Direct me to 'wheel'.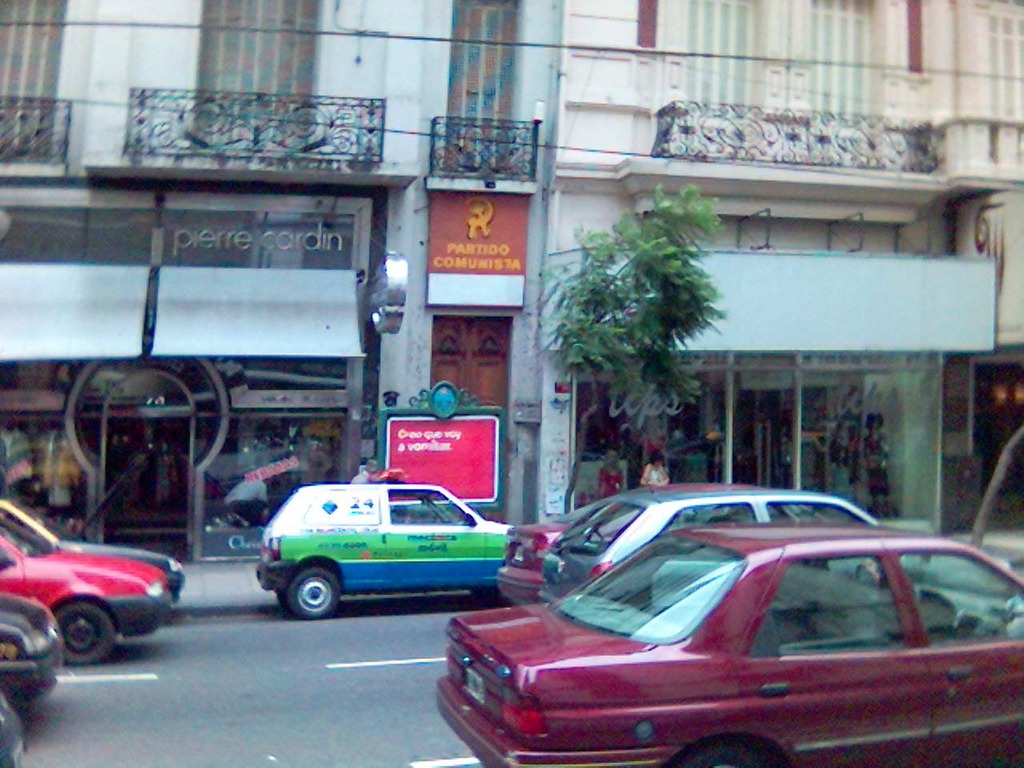
Direction: 685:745:766:767.
